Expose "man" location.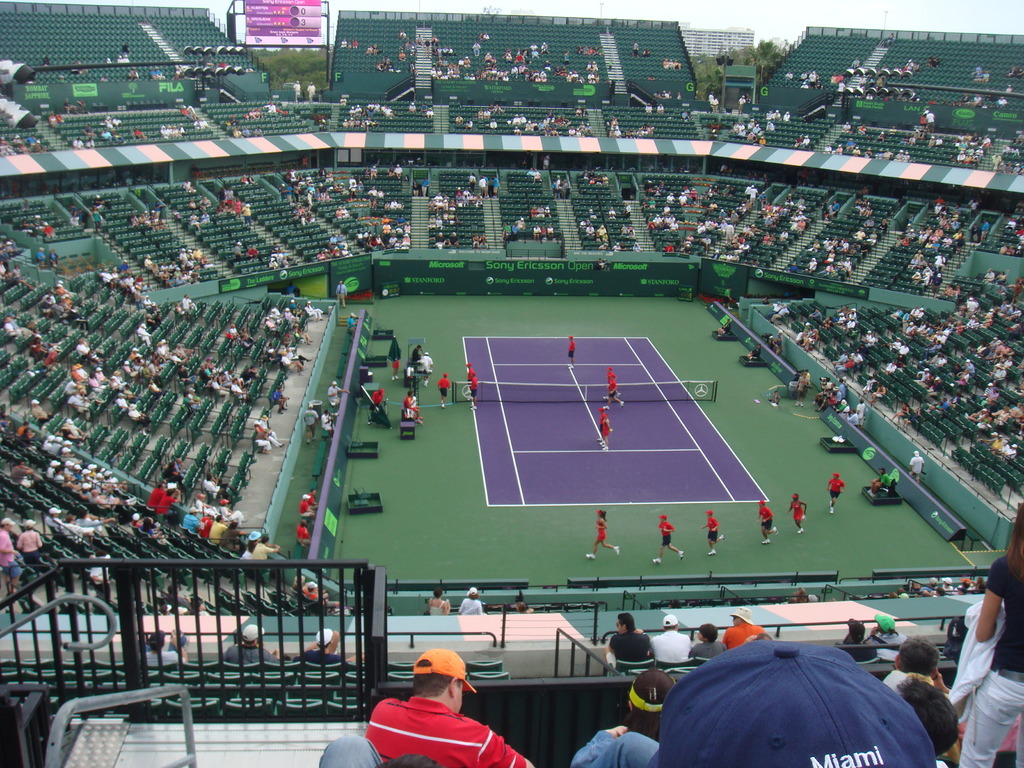
Exposed at rect(651, 514, 684, 567).
